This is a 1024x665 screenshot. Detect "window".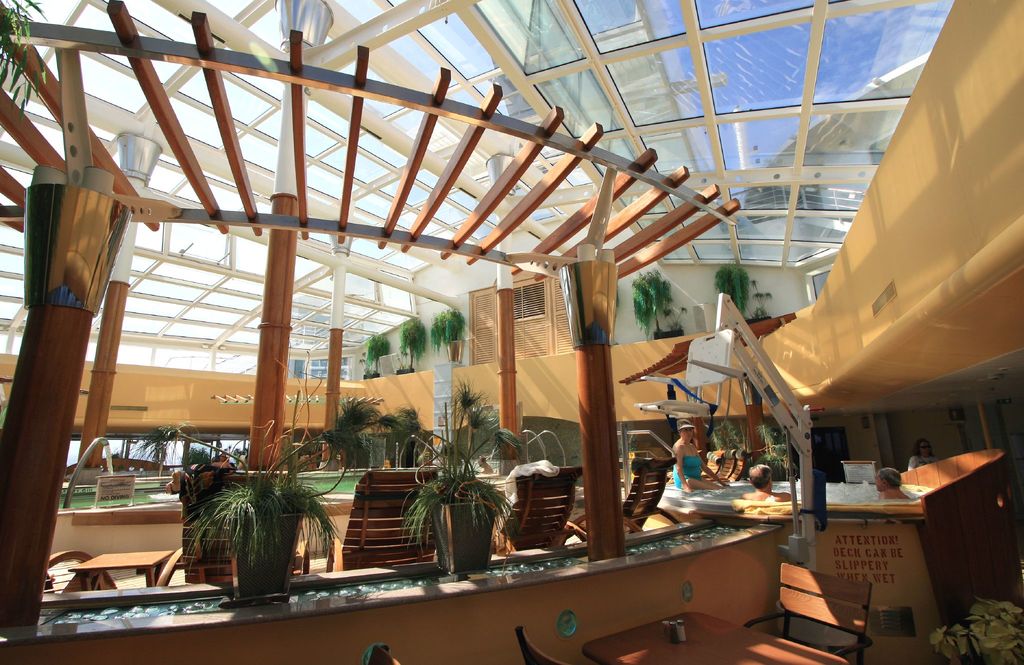
locate(468, 276, 576, 364).
